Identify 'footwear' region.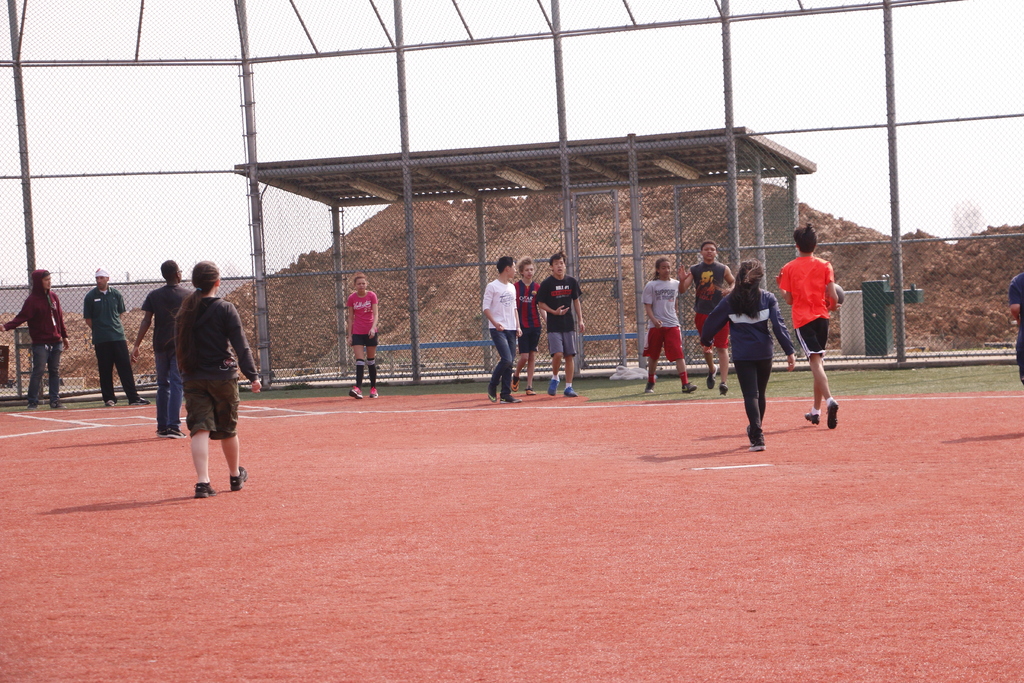
Region: Rect(720, 383, 728, 395).
